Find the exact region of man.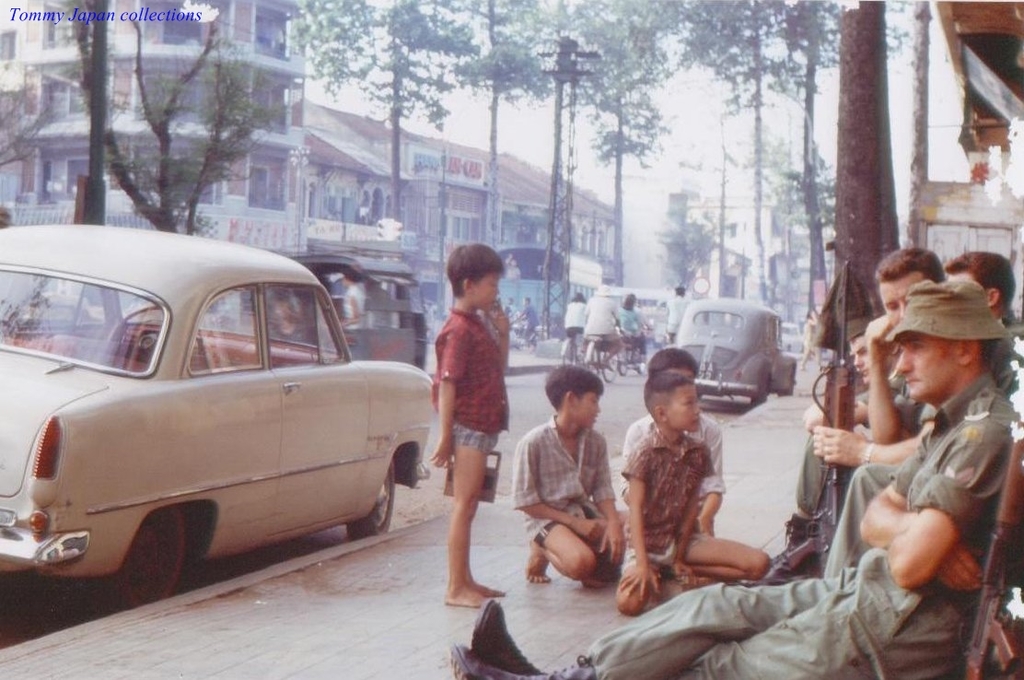
Exact region: [x1=448, y1=272, x2=1019, y2=679].
